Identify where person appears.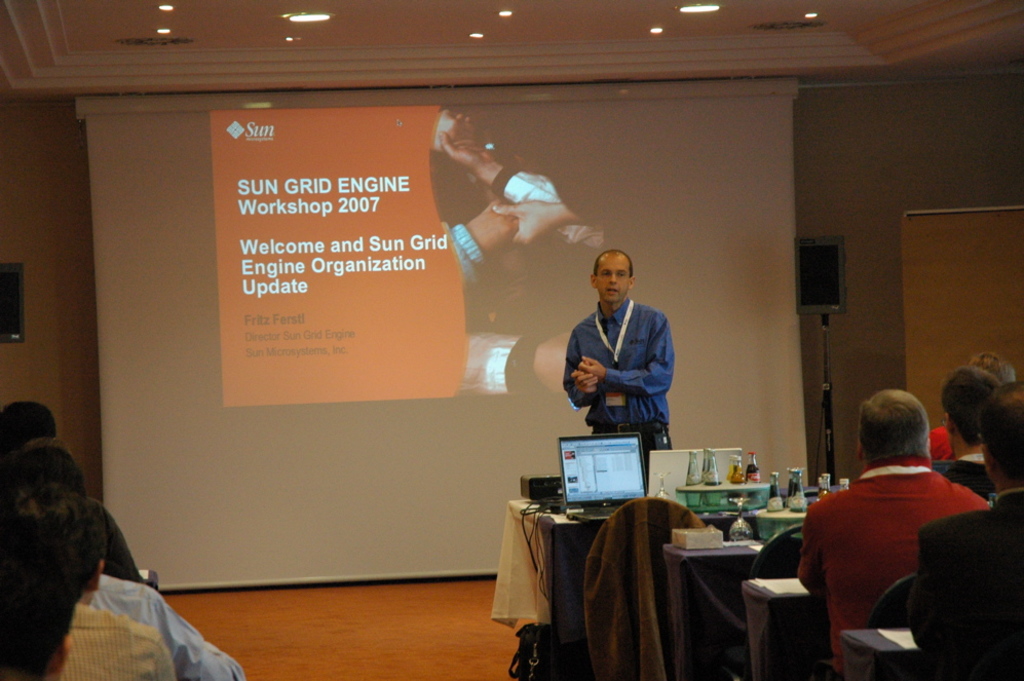
Appears at x1=569, y1=243, x2=689, y2=460.
